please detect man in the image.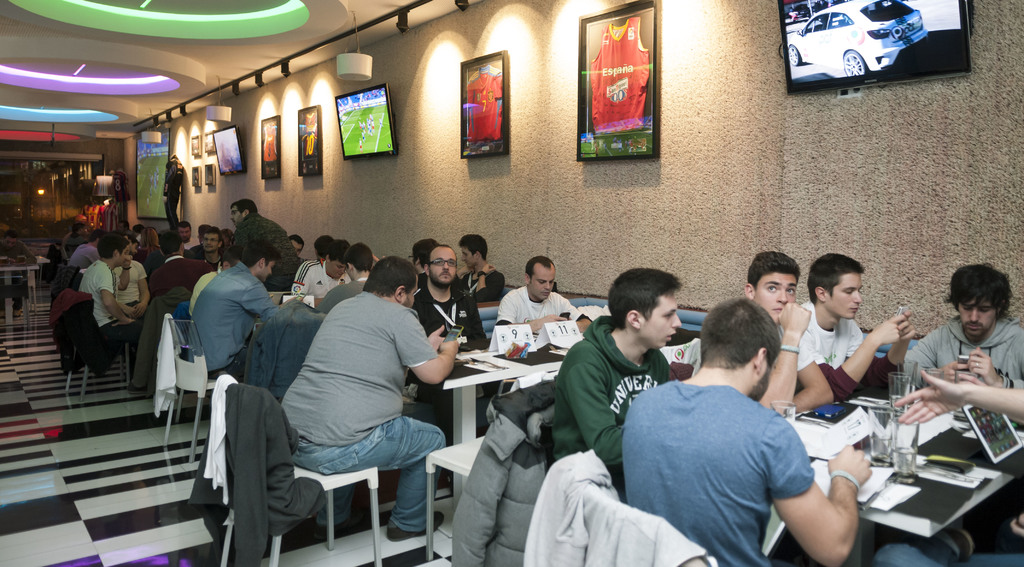
742, 247, 840, 420.
